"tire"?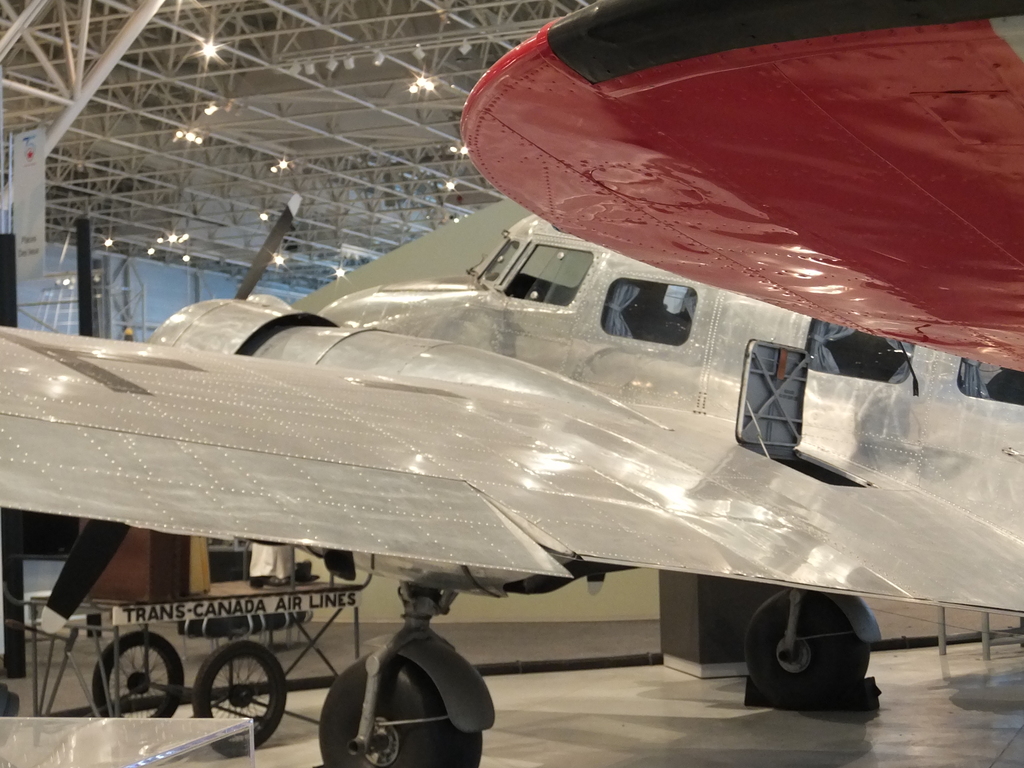
<bbox>194, 640, 285, 758</bbox>
